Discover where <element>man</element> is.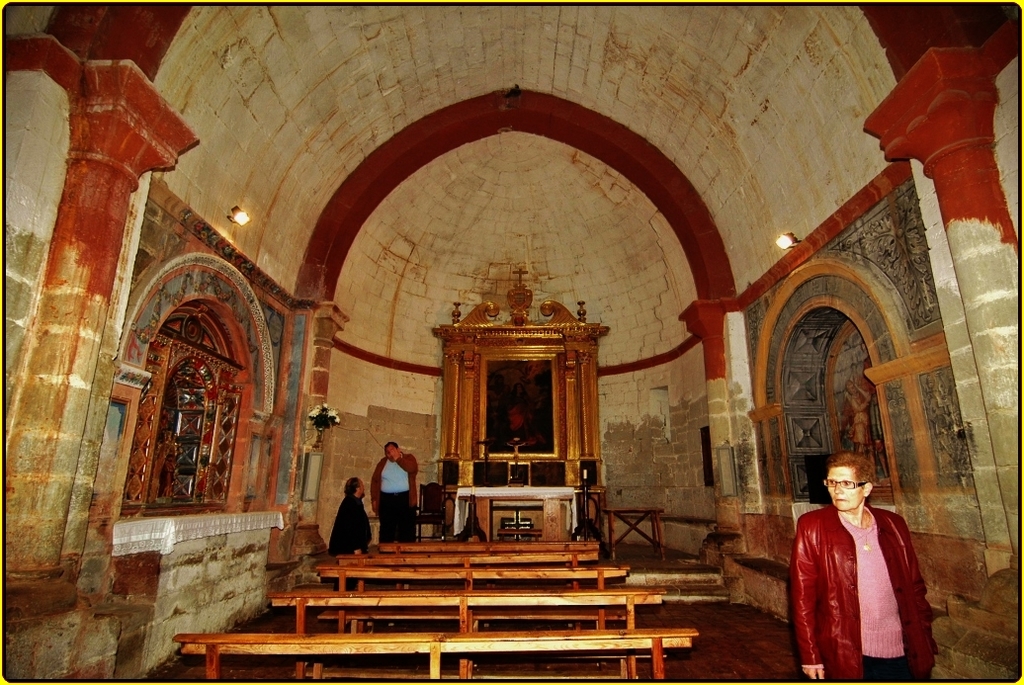
Discovered at {"left": 781, "top": 435, "right": 946, "bottom": 679}.
